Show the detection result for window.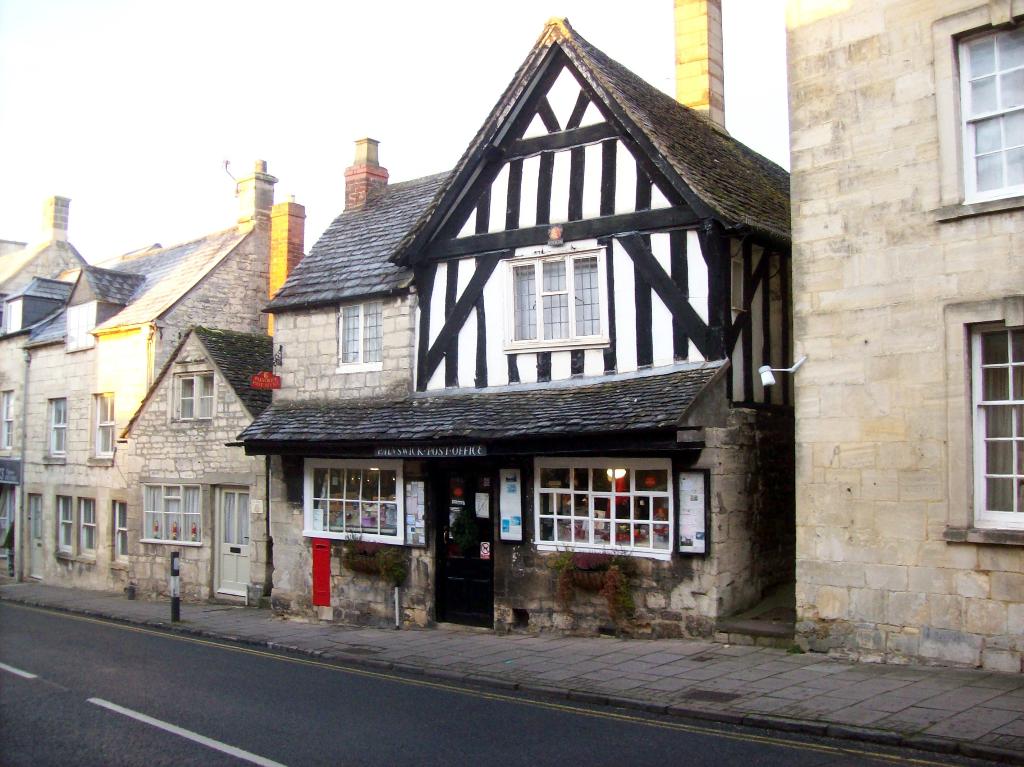
[x1=944, y1=6, x2=1023, y2=222].
